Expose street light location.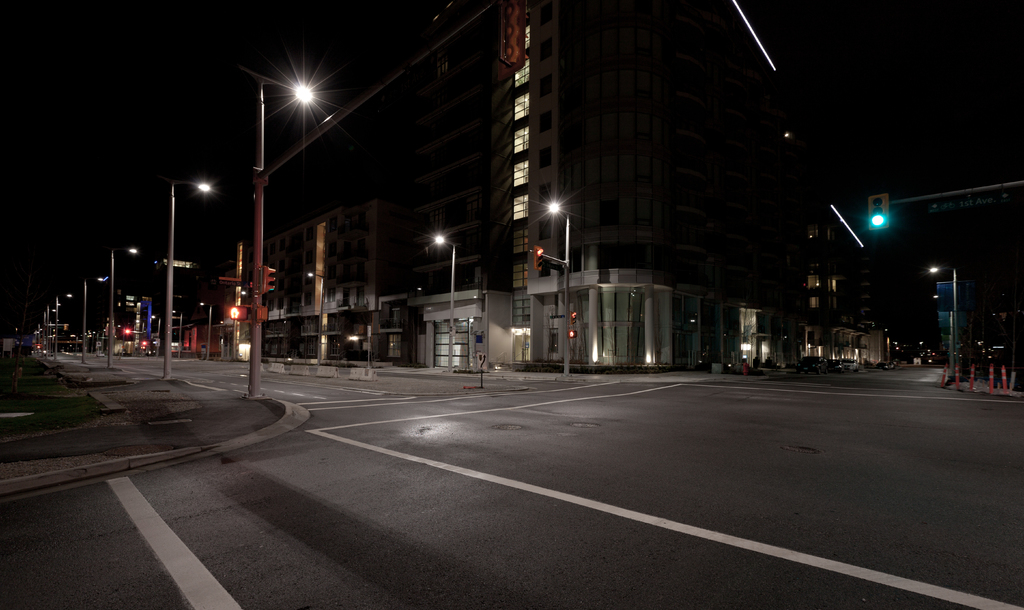
Exposed at box(927, 266, 954, 383).
